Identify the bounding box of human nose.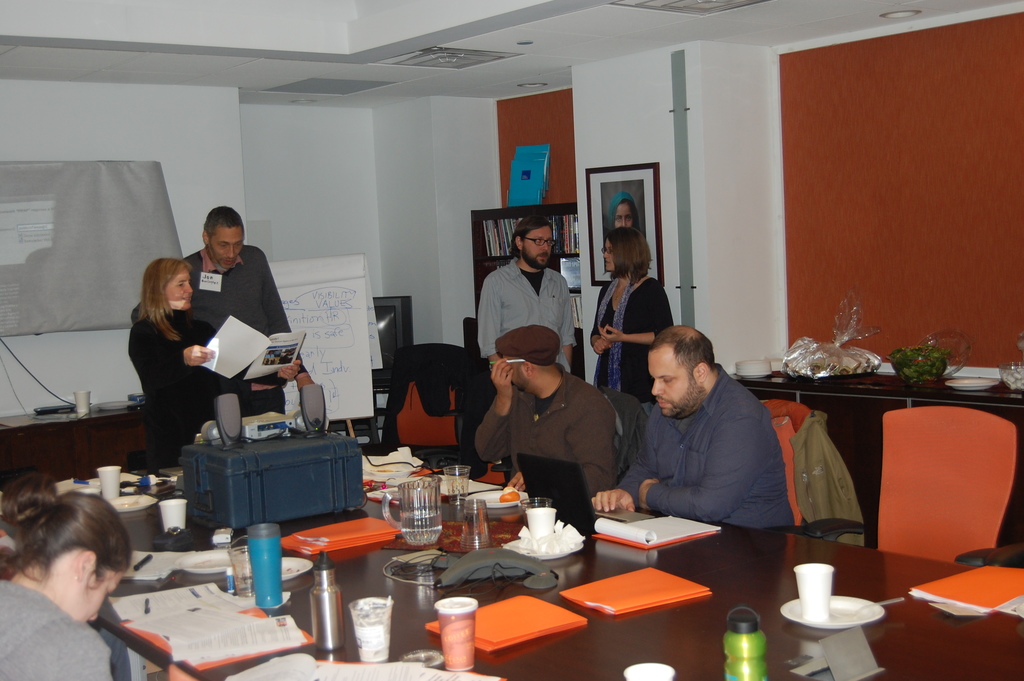
select_region(90, 613, 97, 621).
